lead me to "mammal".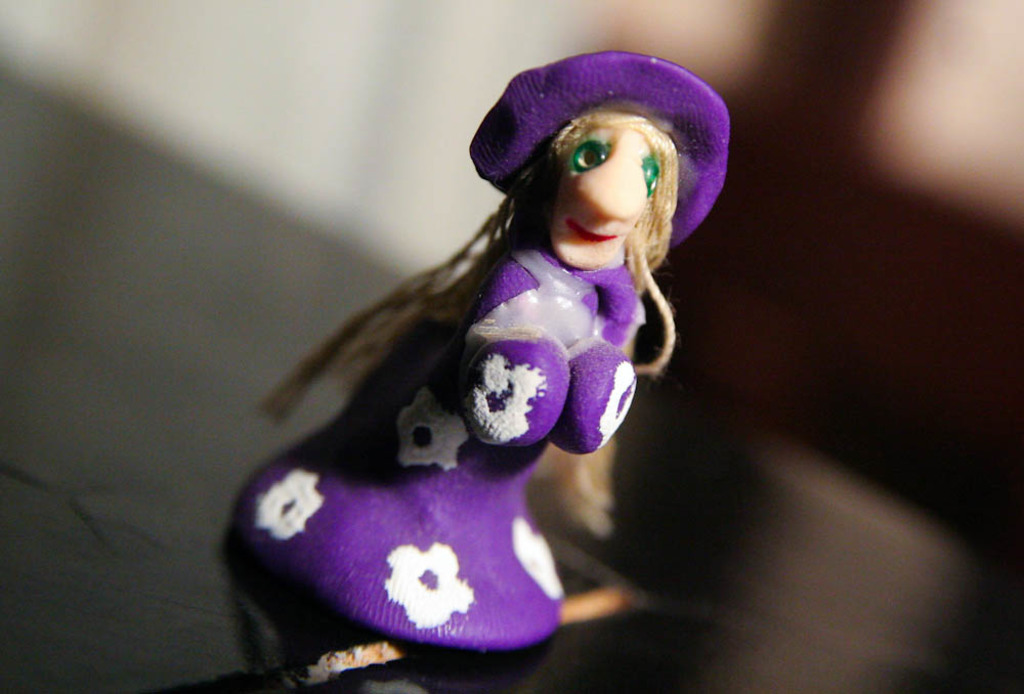
Lead to 228, 21, 766, 673.
